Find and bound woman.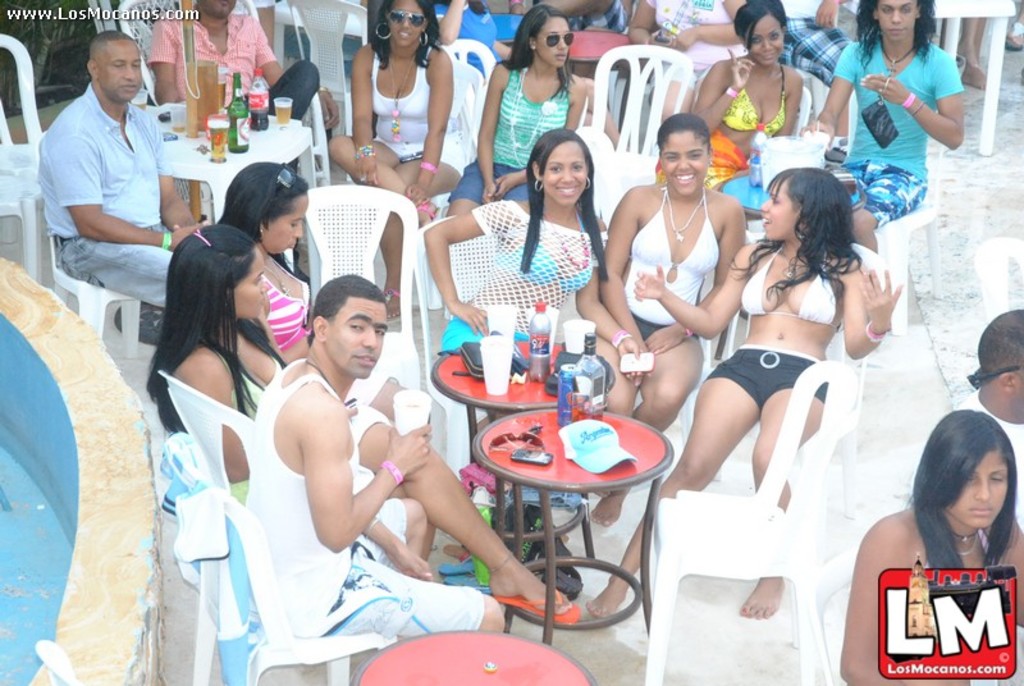
Bound: <bbox>449, 6, 598, 225</bbox>.
